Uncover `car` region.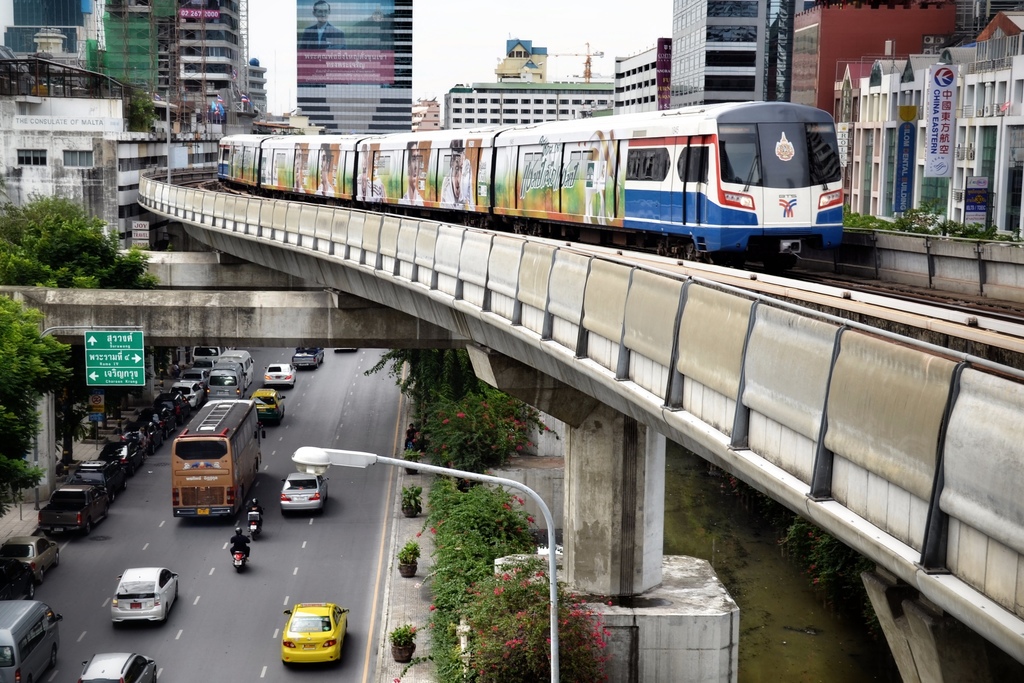
Uncovered: locate(250, 389, 284, 423).
